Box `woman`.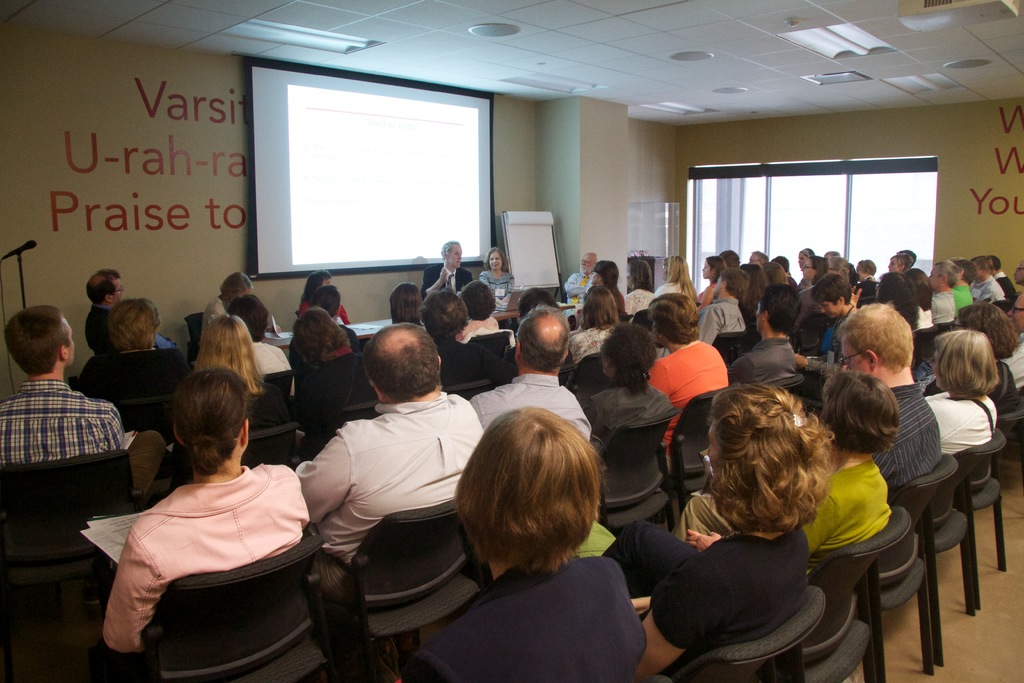
l=200, t=267, r=278, b=342.
